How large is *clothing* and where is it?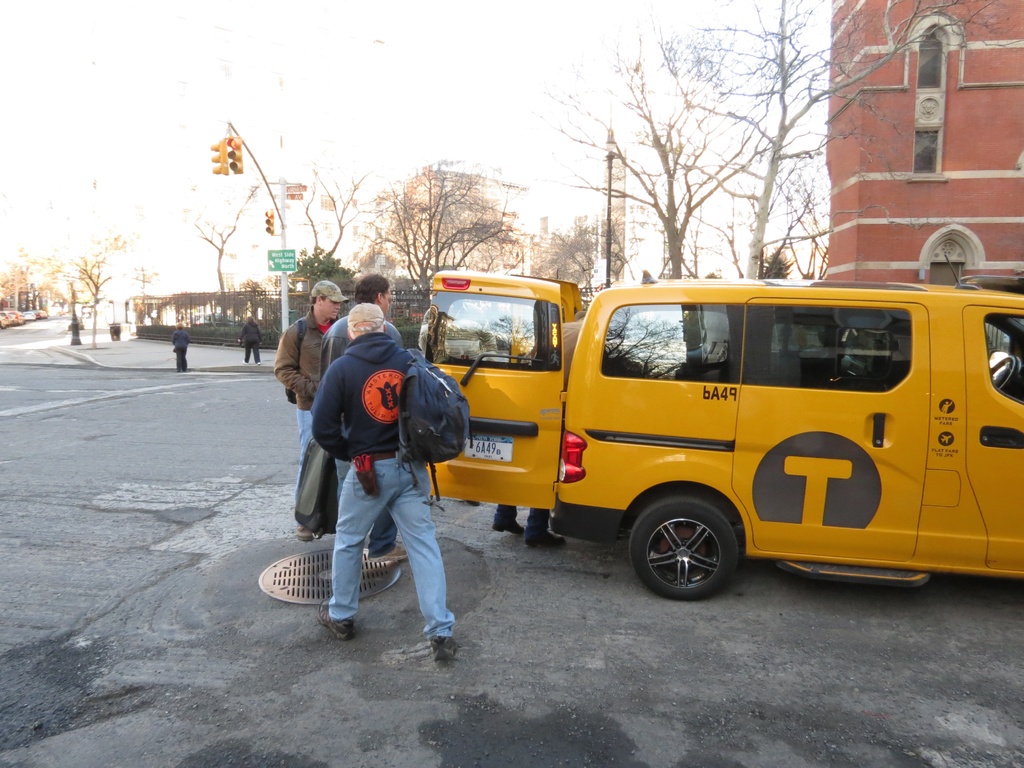
Bounding box: crop(268, 308, 329, 482).
